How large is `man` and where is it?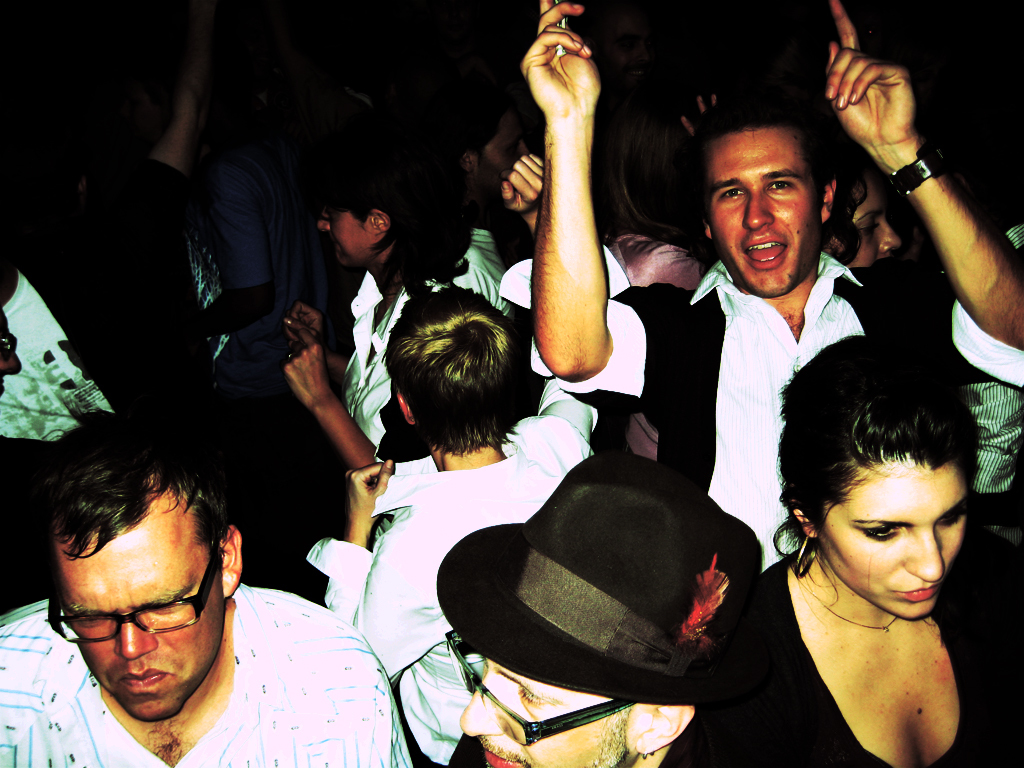
Bounding box: 352/288/600/767.
